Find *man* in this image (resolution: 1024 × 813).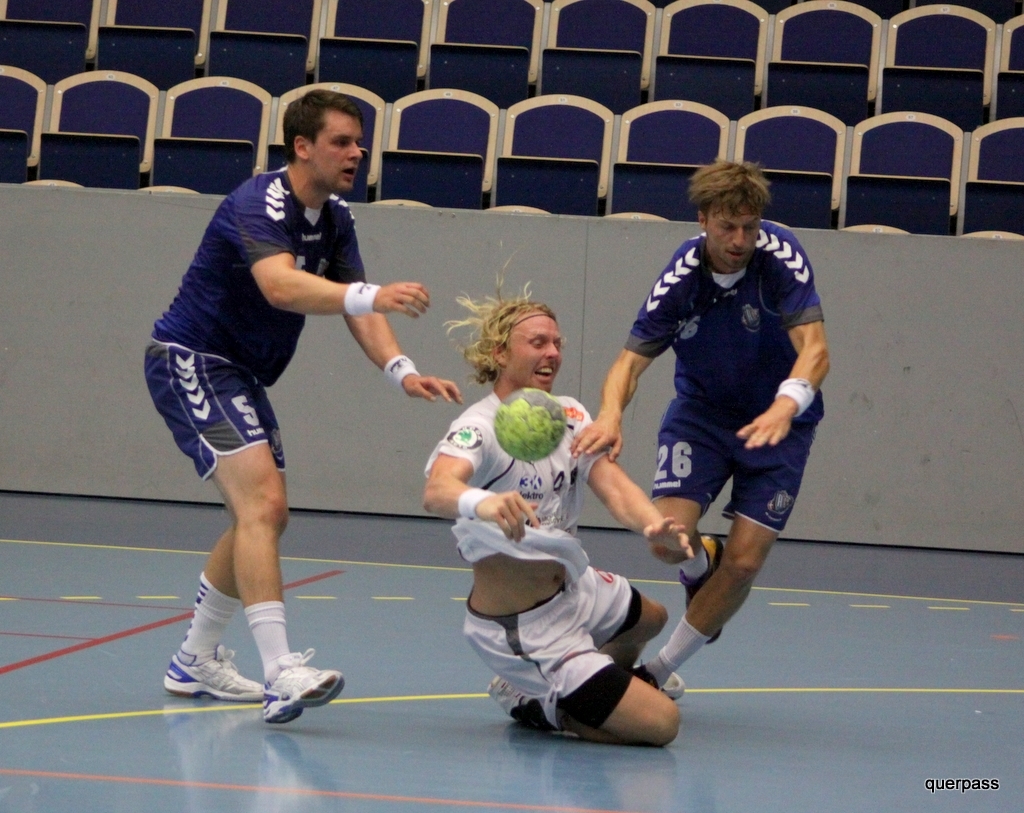
[x1=144, y1=89, x2=422, y2=729].
